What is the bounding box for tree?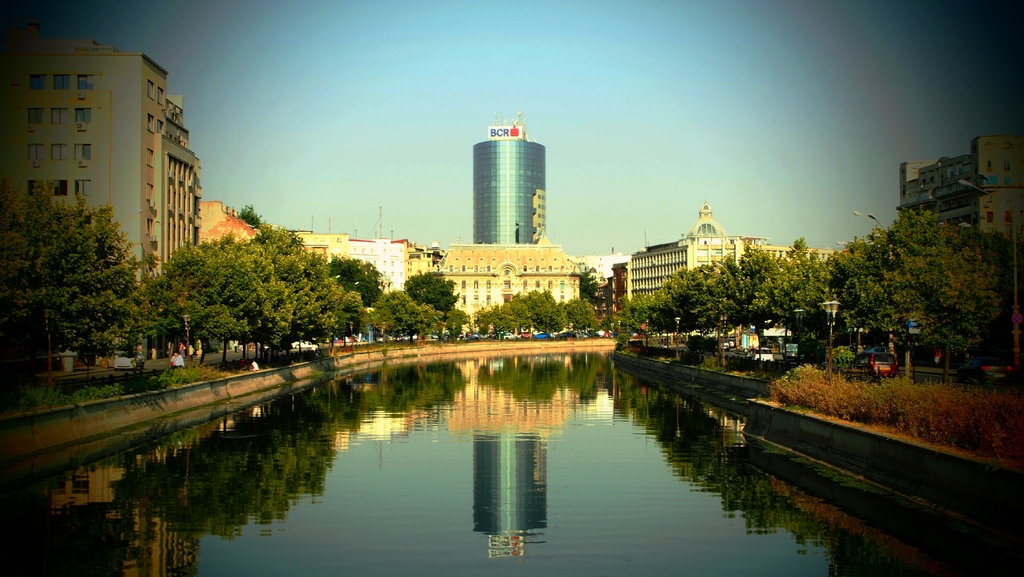
crop(446, 307, 465, 337).
